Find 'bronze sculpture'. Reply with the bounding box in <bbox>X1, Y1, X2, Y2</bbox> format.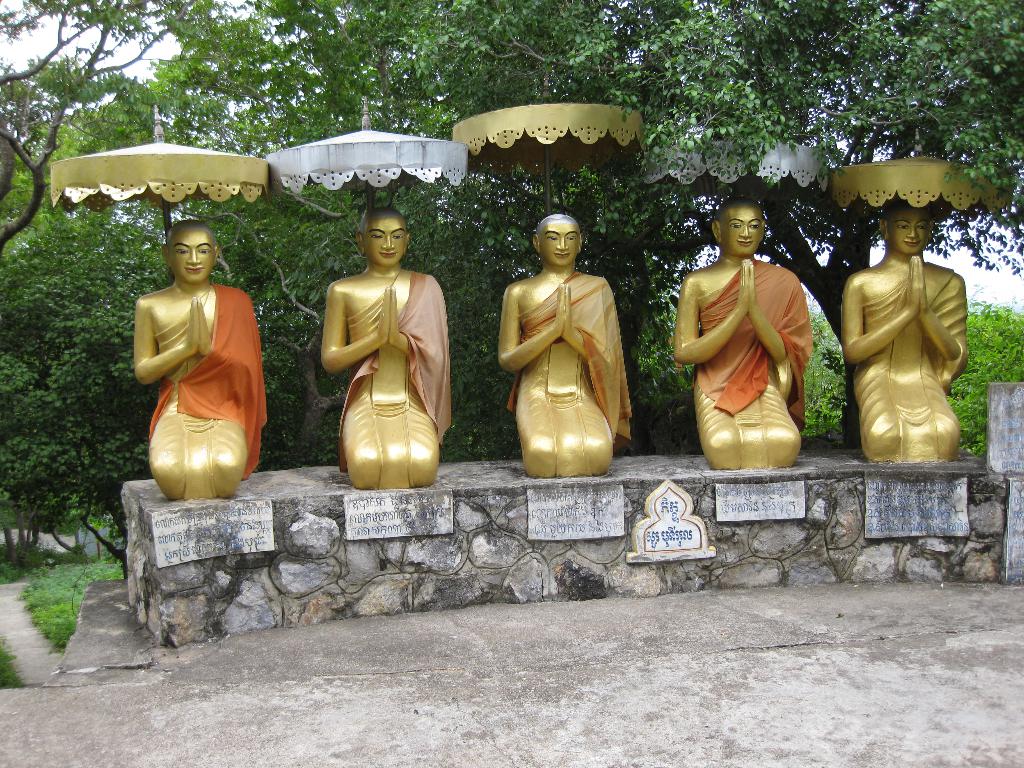
<bbox>45, 102, 1012, 474</bbox>.
